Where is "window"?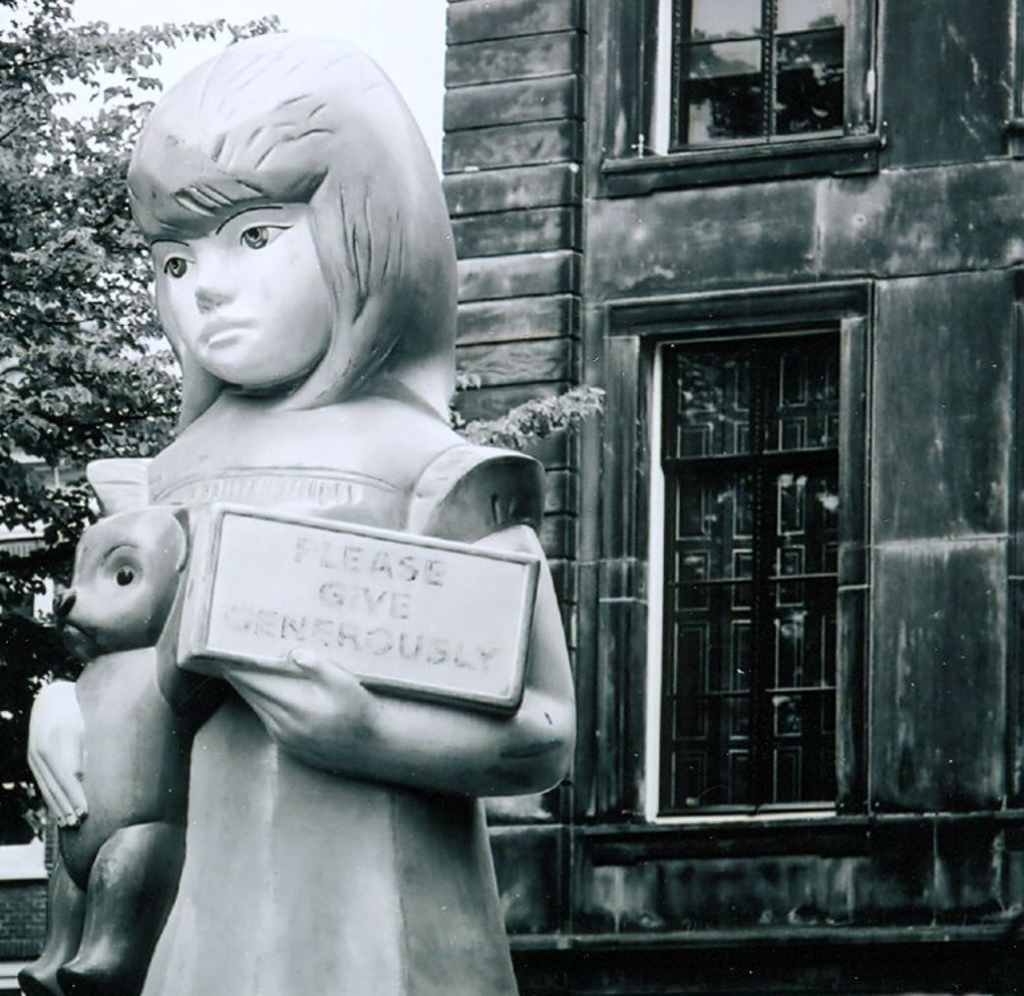
crop(637, 317, 854, 825).
